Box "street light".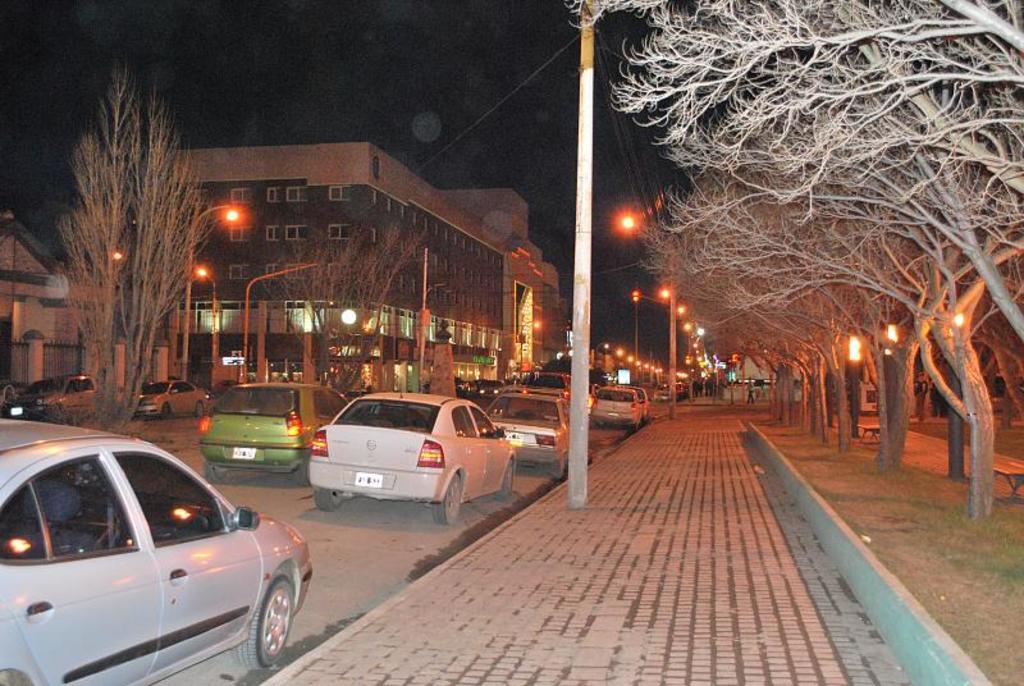
[left=842, top=330, right=865, bottom=431].
